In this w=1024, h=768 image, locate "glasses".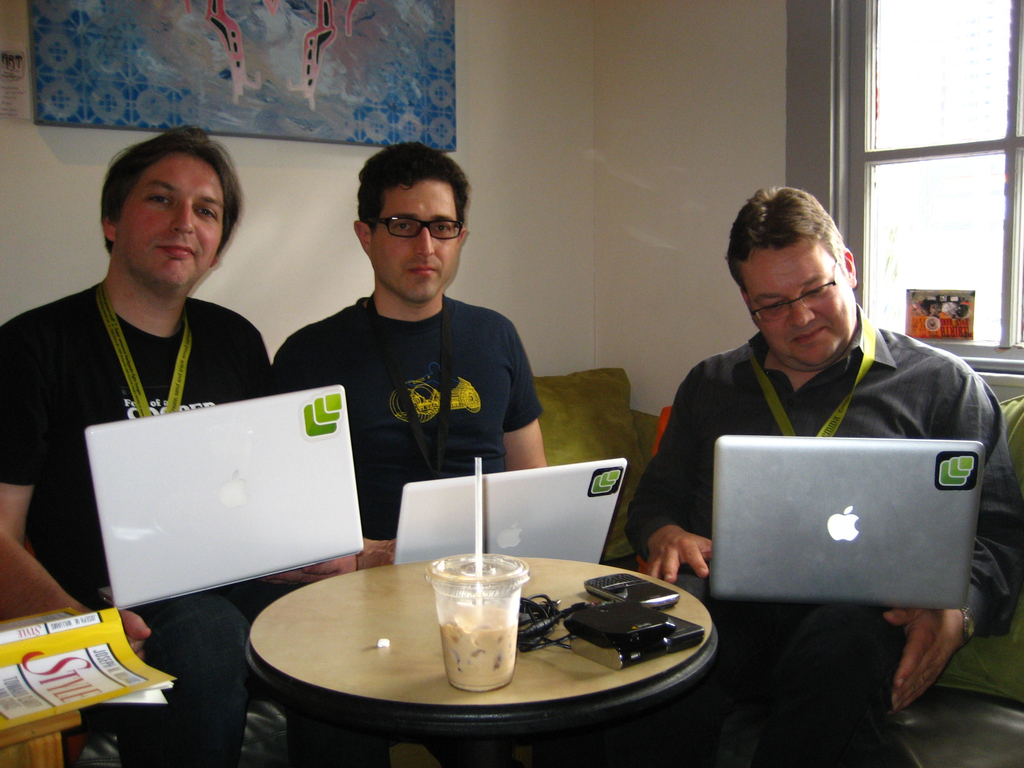
Bounding box: BBox(358, 211, 476, 244).
